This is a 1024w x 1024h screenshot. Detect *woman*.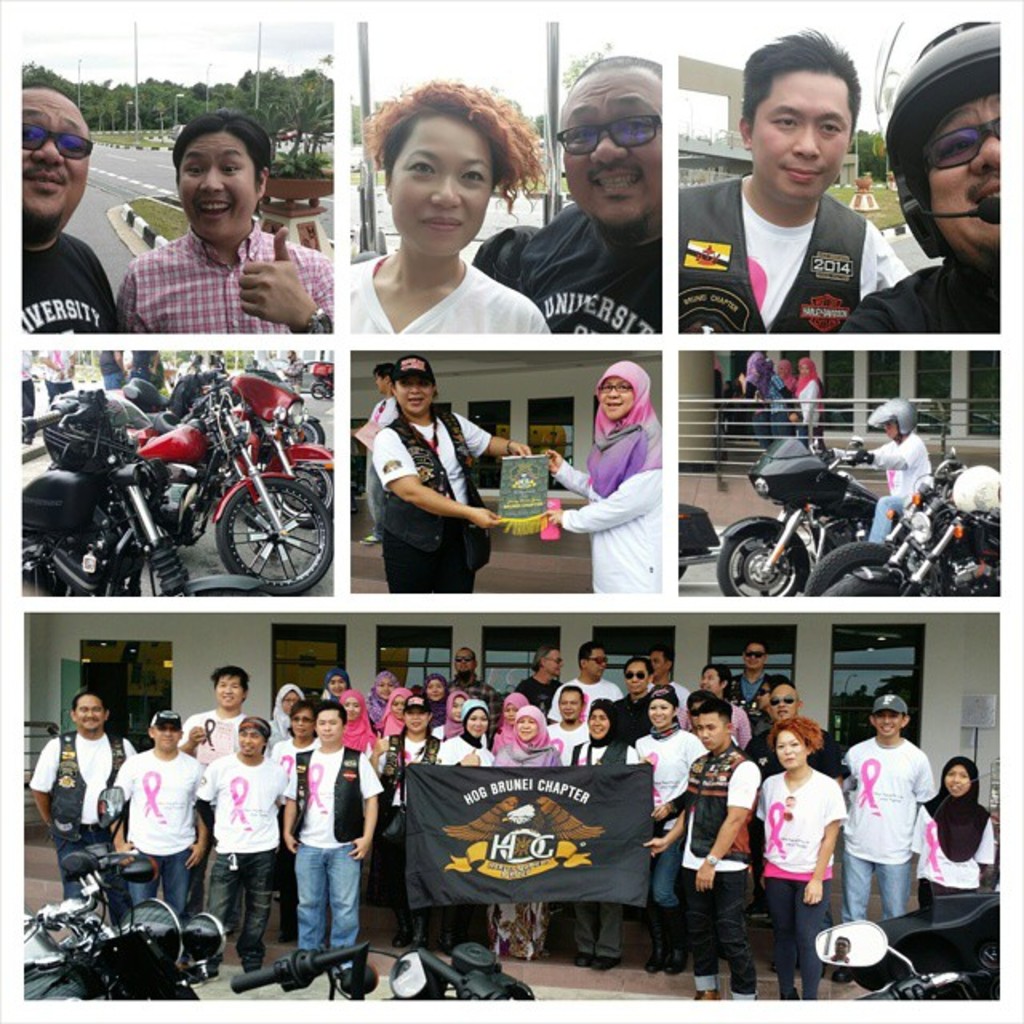
x1=266, y1=678, x2=307, y2=749.
